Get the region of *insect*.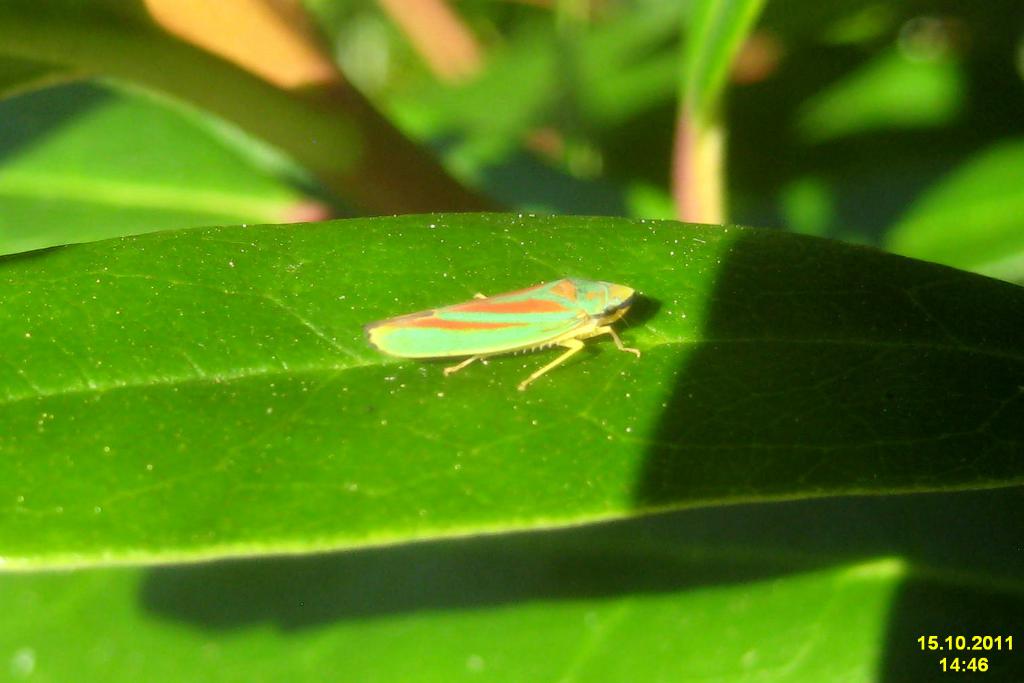
x1=363 y1=279 x2=644 y2=393.
